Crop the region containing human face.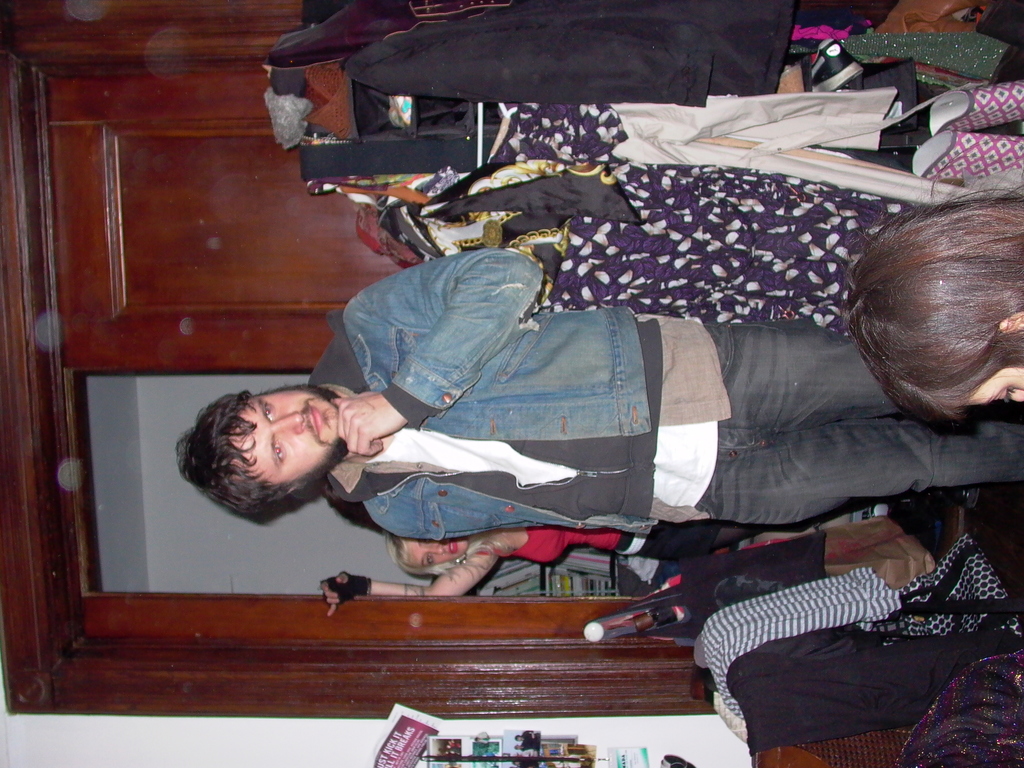
Crop region: left=407, top=540, right=469, bottom=569.
